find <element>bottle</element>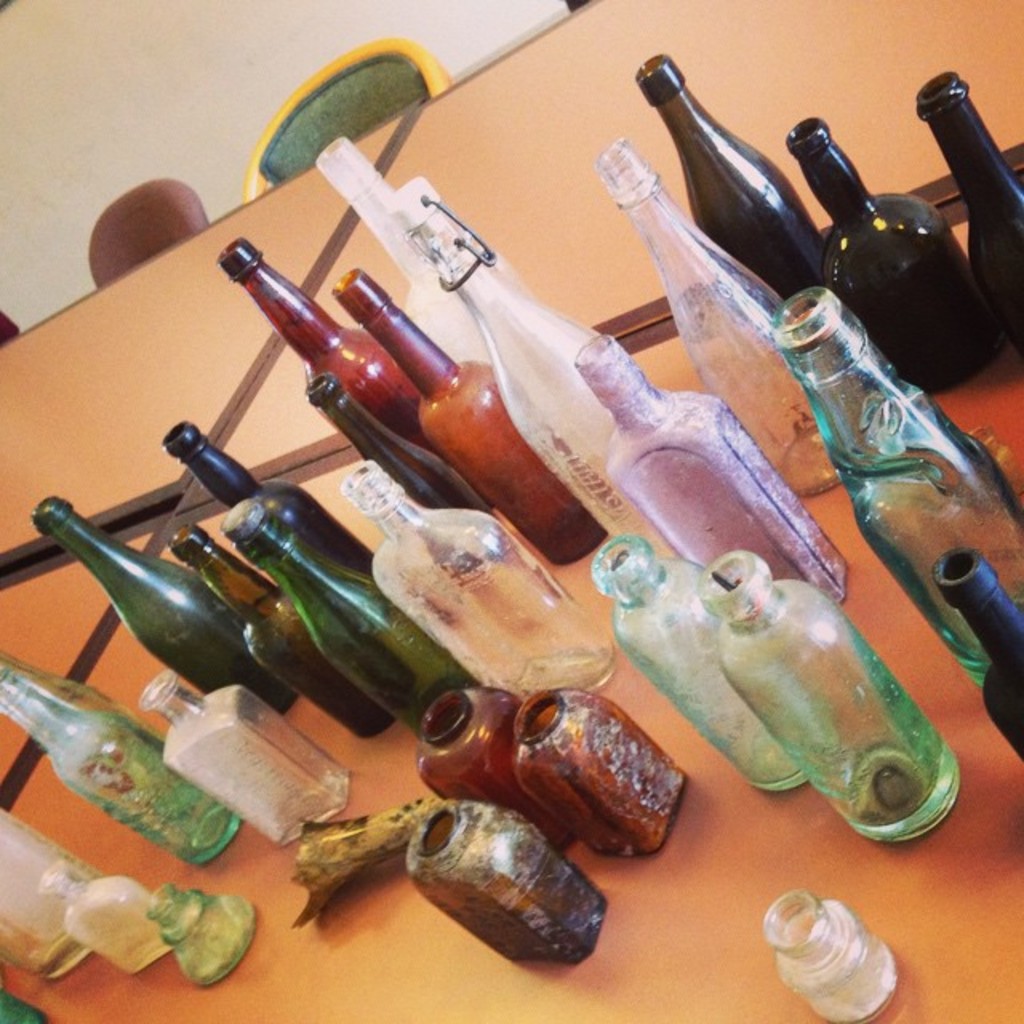
select_region(338, 461, 616, 694)
